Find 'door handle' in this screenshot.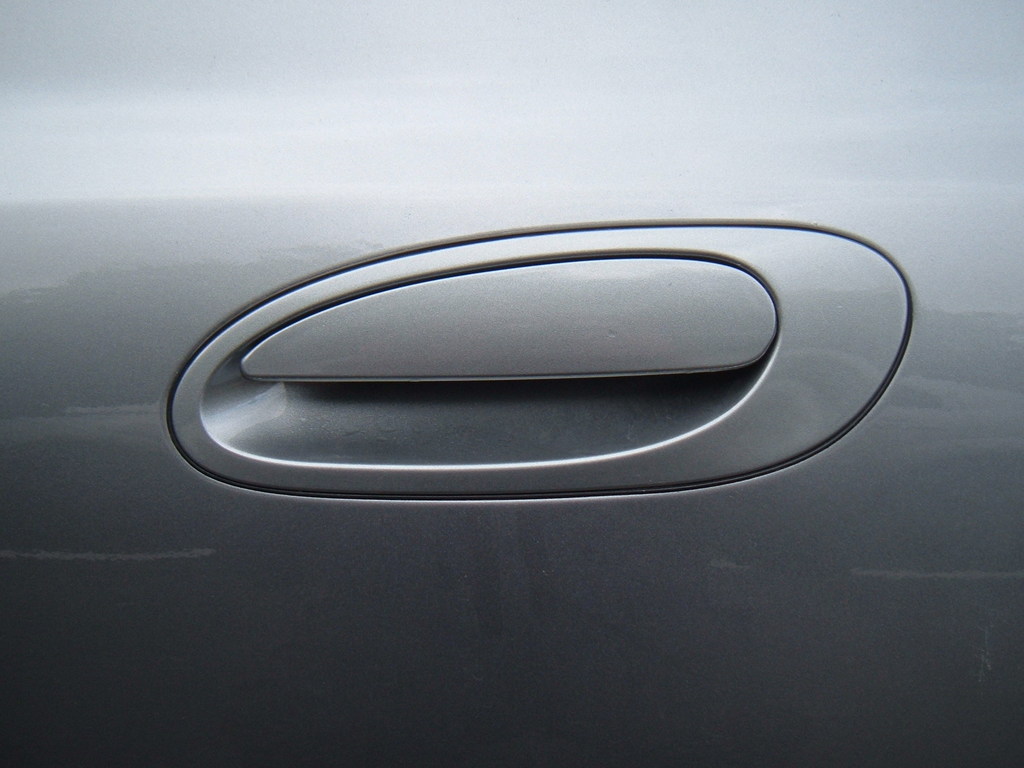
The bounding box for 'door handle' is (x1=153, y1=230, x2=911, y2=506).
